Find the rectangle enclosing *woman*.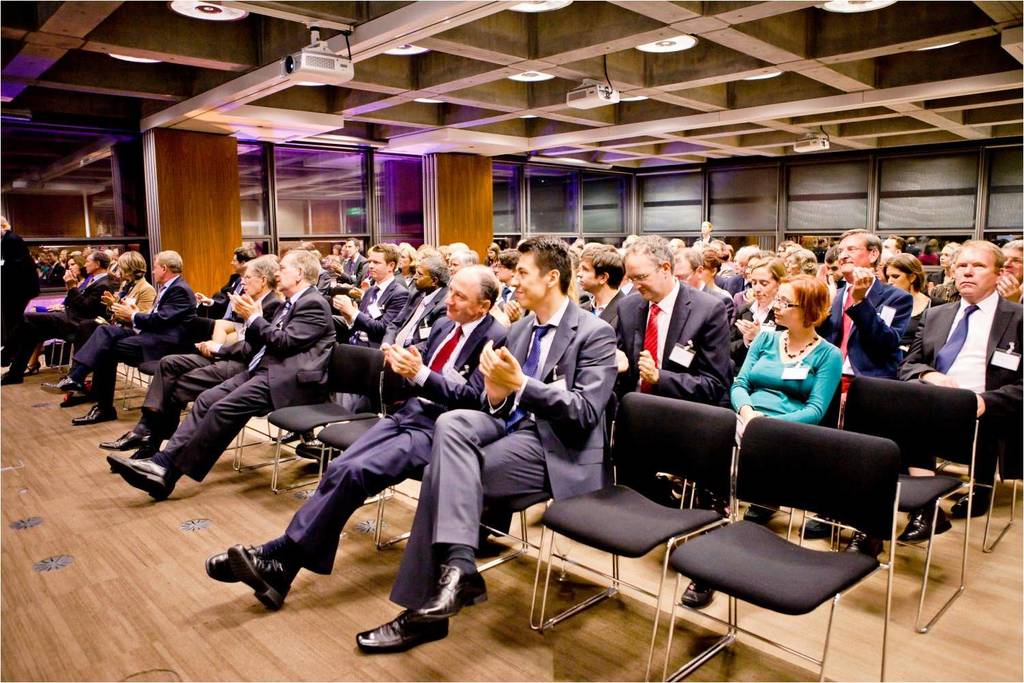
bbox=[59, 247, 155, 406].
